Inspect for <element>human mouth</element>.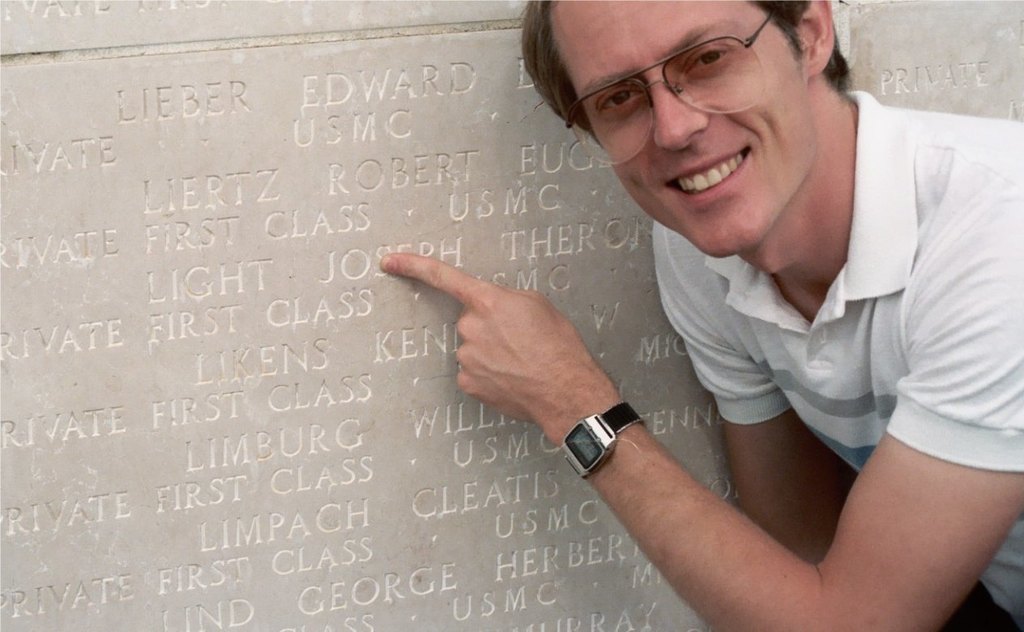
Inspection: 662, 144, 752, 207.
